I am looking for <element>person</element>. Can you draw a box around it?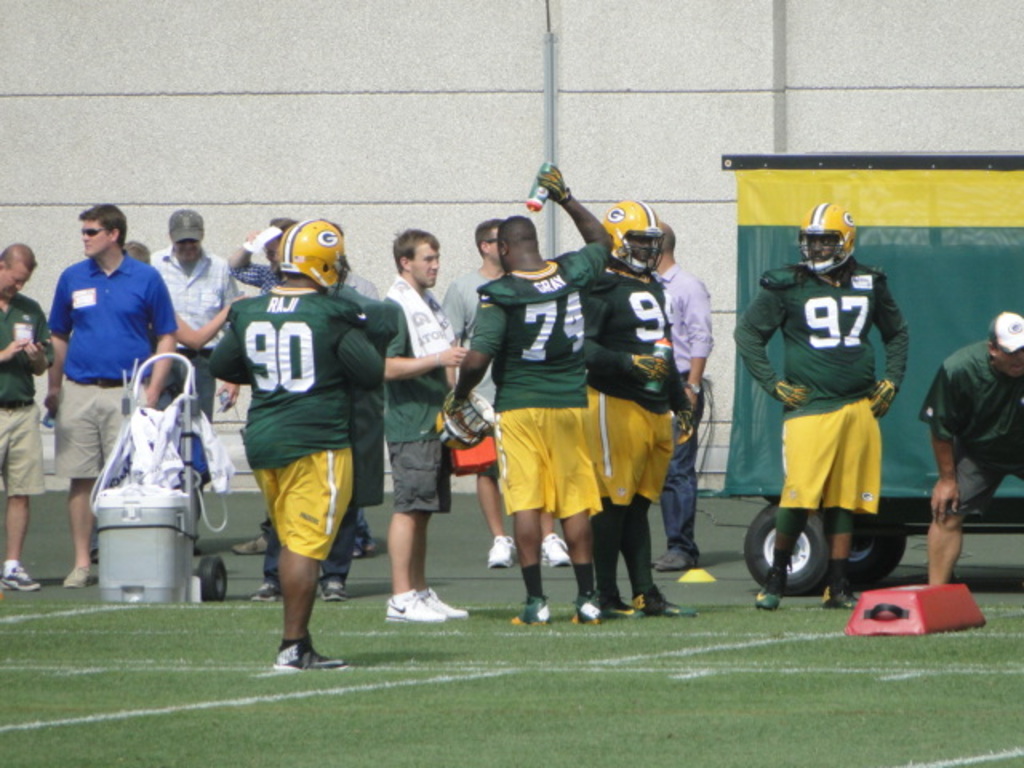
Sure, the bounding box is [902, 312, 1022, 616].
